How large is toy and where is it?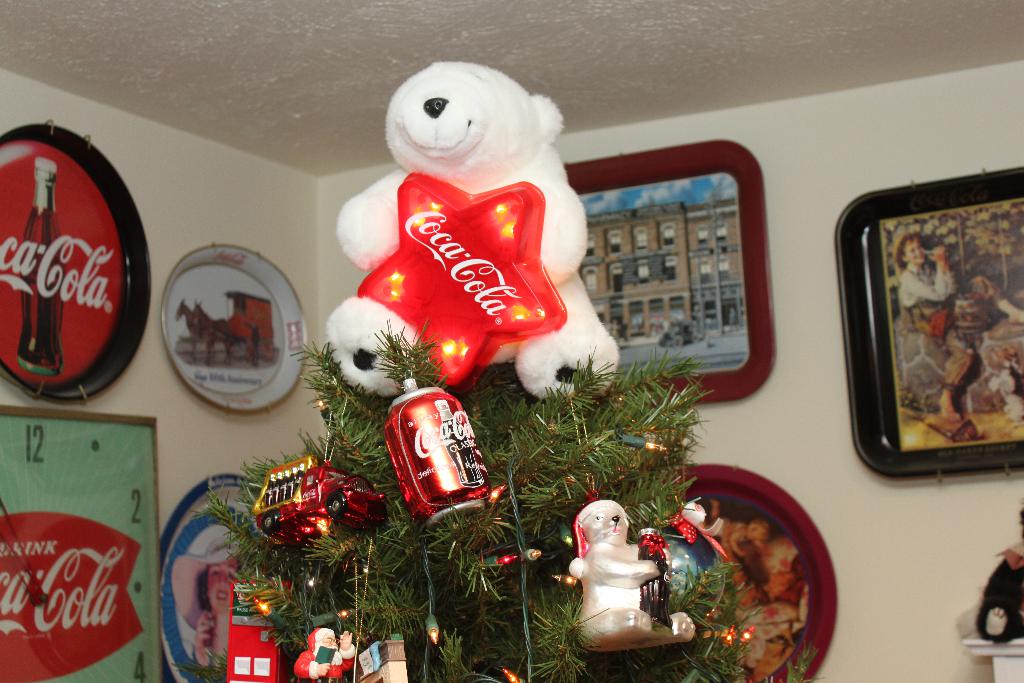
Bounding box: BBox(312, 66, 615, 398).
